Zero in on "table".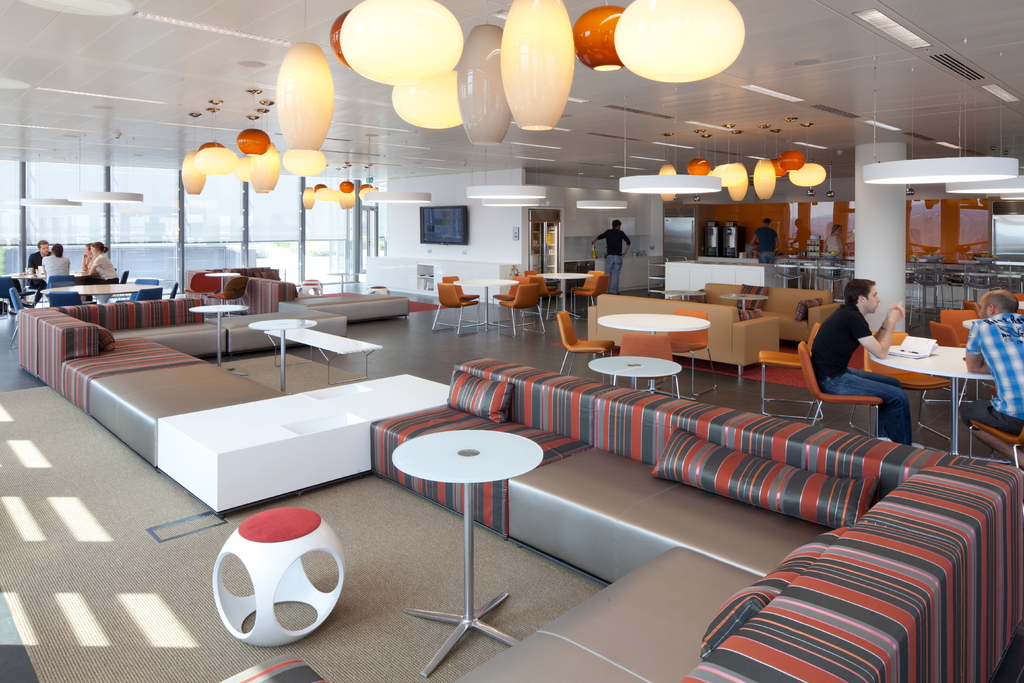
Zeroed in: x1=853, y1=324, x2=1010, y2=450.
